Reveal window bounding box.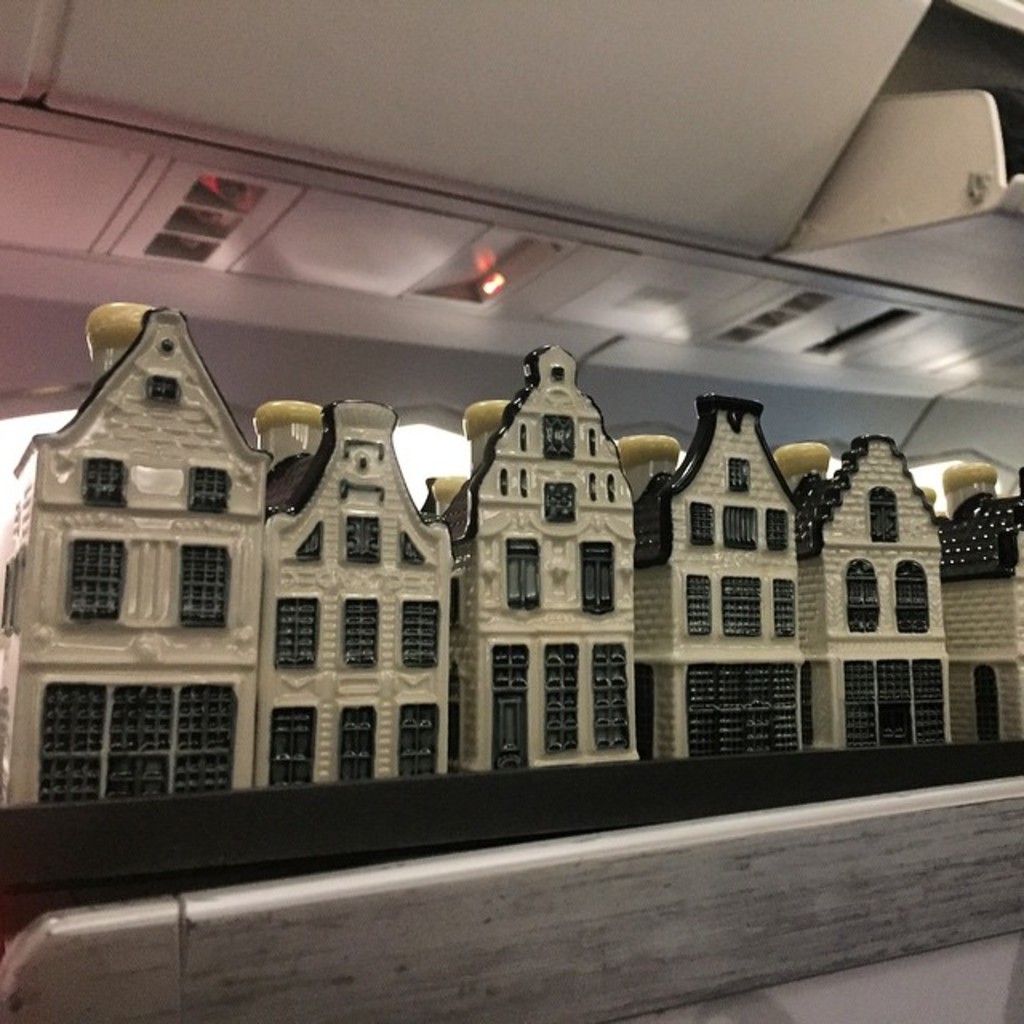
Revealed: (898, 563, 931, 635).
